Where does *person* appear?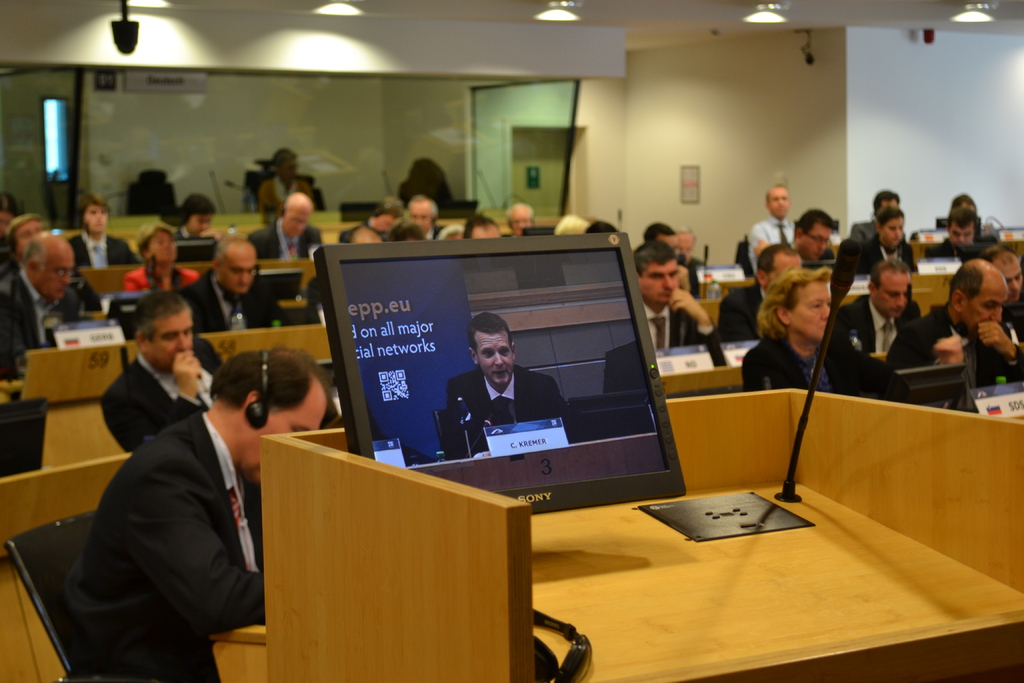
Appears at 0,229,116,395.
